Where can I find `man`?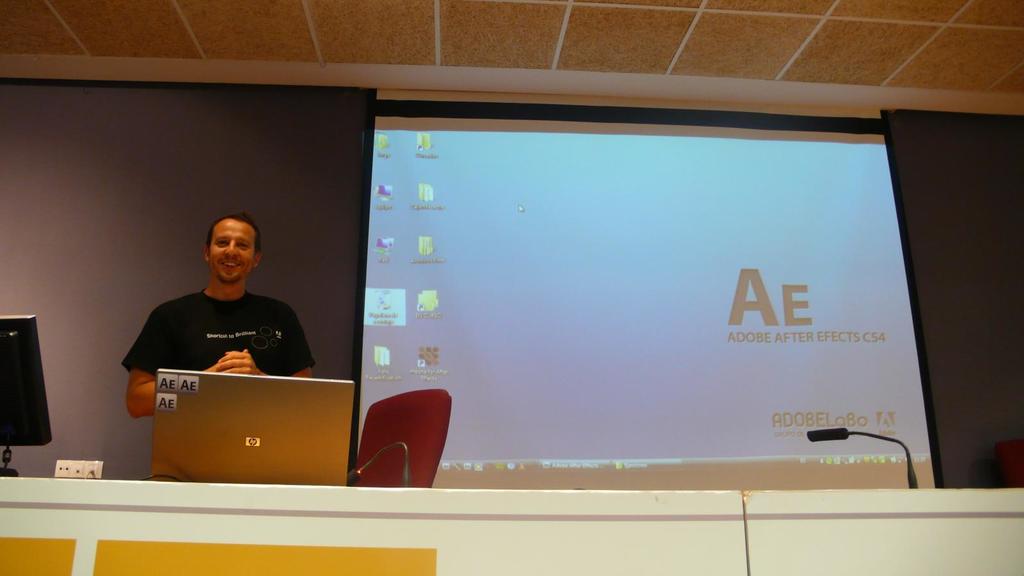
You can find it at pyautogui.locateOnScreen(118, 216, 324, 412).
